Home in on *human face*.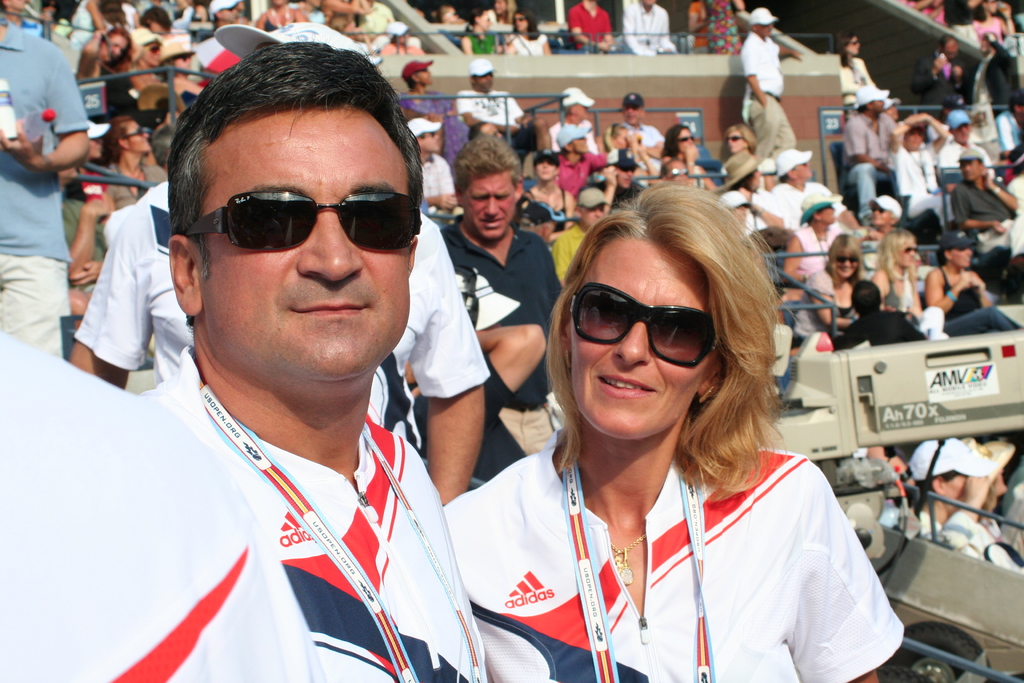
Homed in at <bbox>797, 159, 813, 181</bbox>.
